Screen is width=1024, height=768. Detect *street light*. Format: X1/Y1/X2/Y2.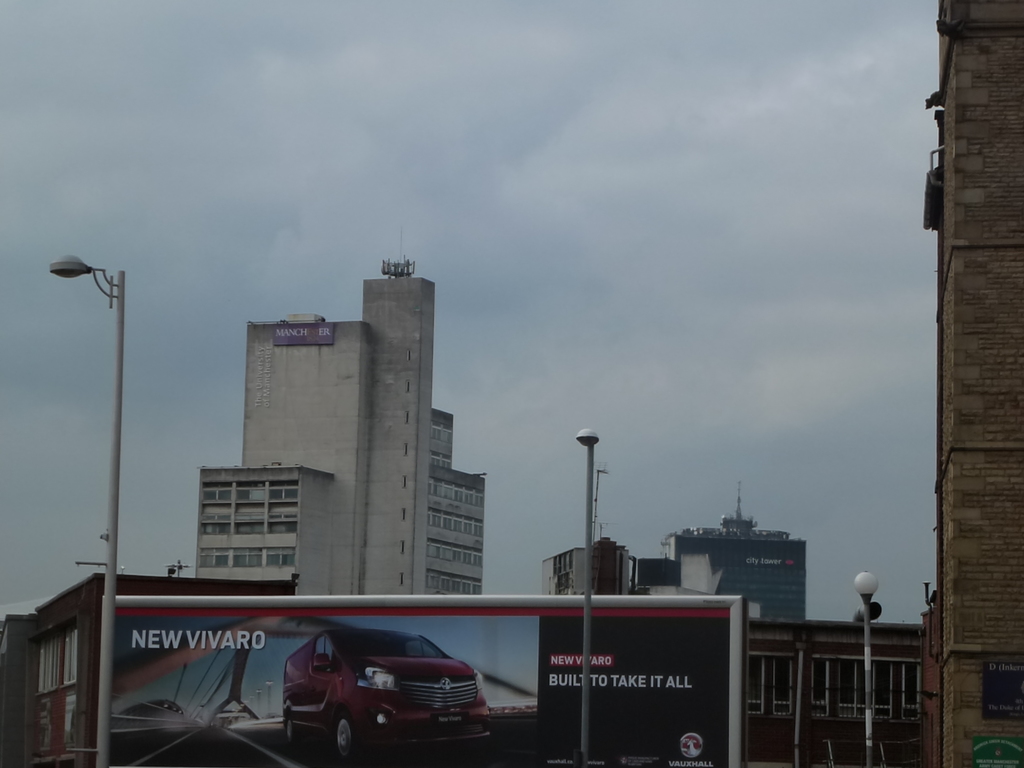
849/568/881/767.
